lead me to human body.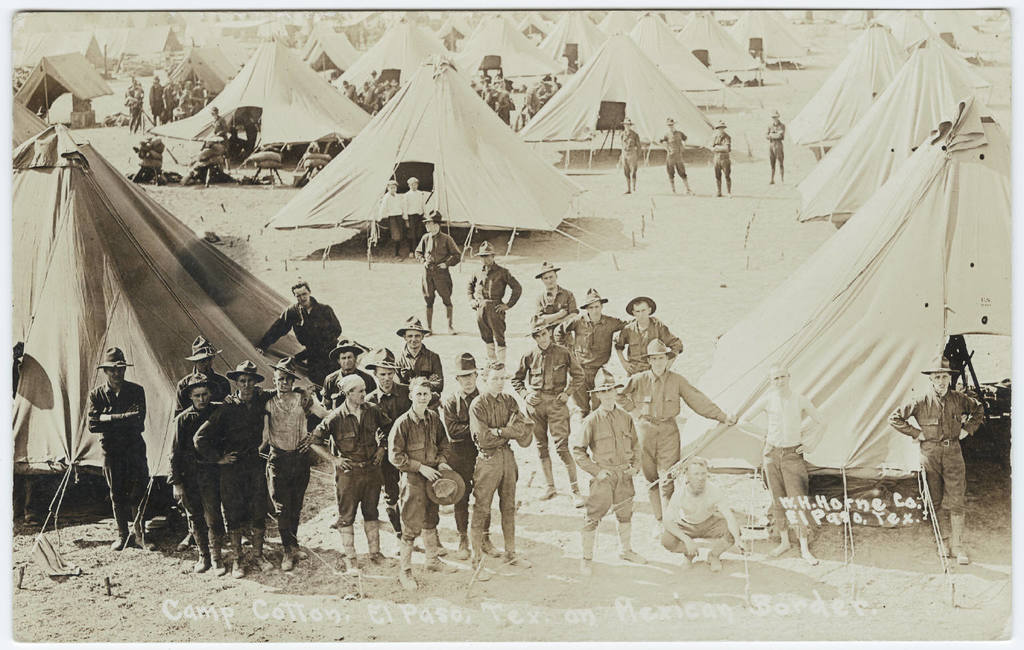
Lead to [left=263, top=391, right=326, bottom=573].
